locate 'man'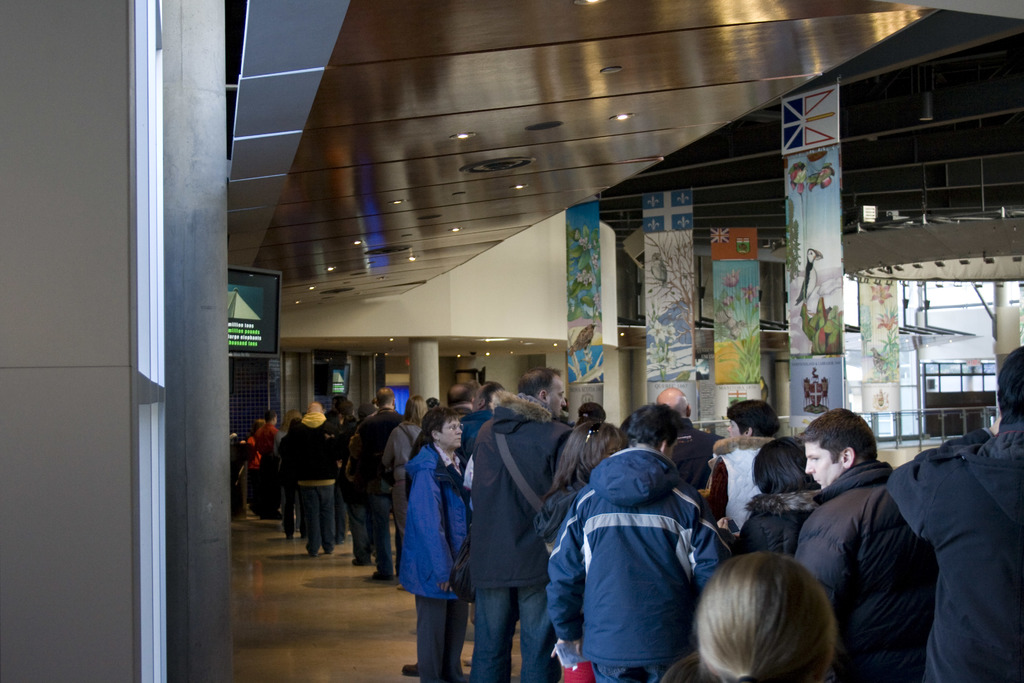
{"left": 467, "top": 366, "right": 577, "bottom": 682}
